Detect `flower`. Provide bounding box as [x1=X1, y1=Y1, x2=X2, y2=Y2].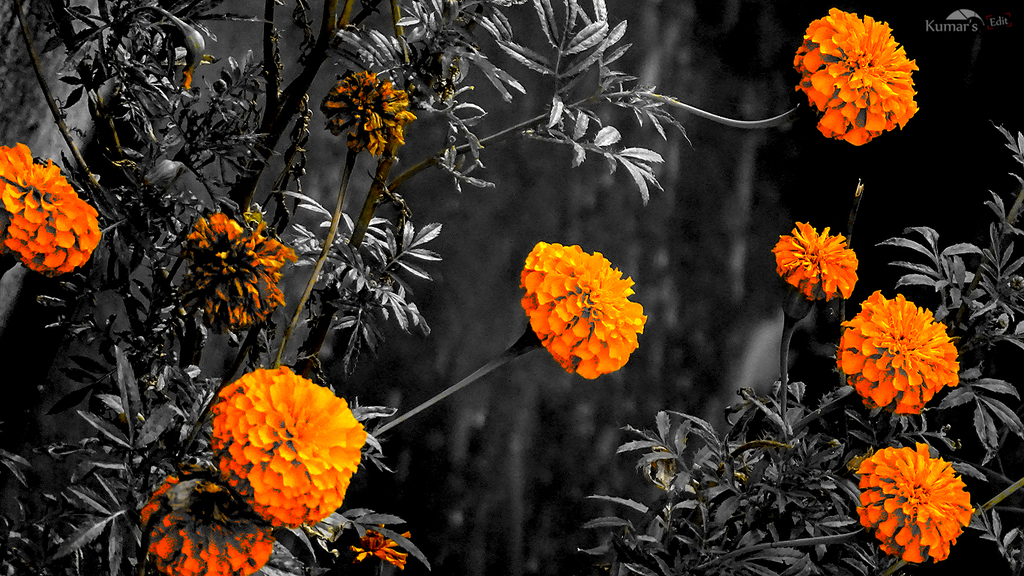
[x1=834, y1=292, x2=957, y2=414].
